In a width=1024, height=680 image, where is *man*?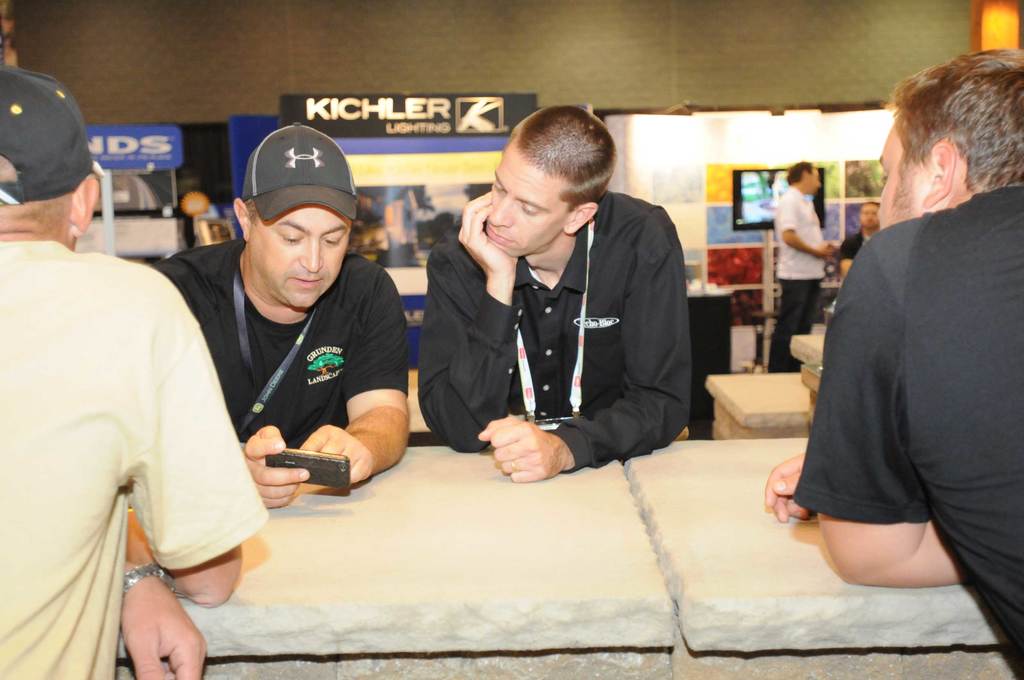
(767,160,835,369).
